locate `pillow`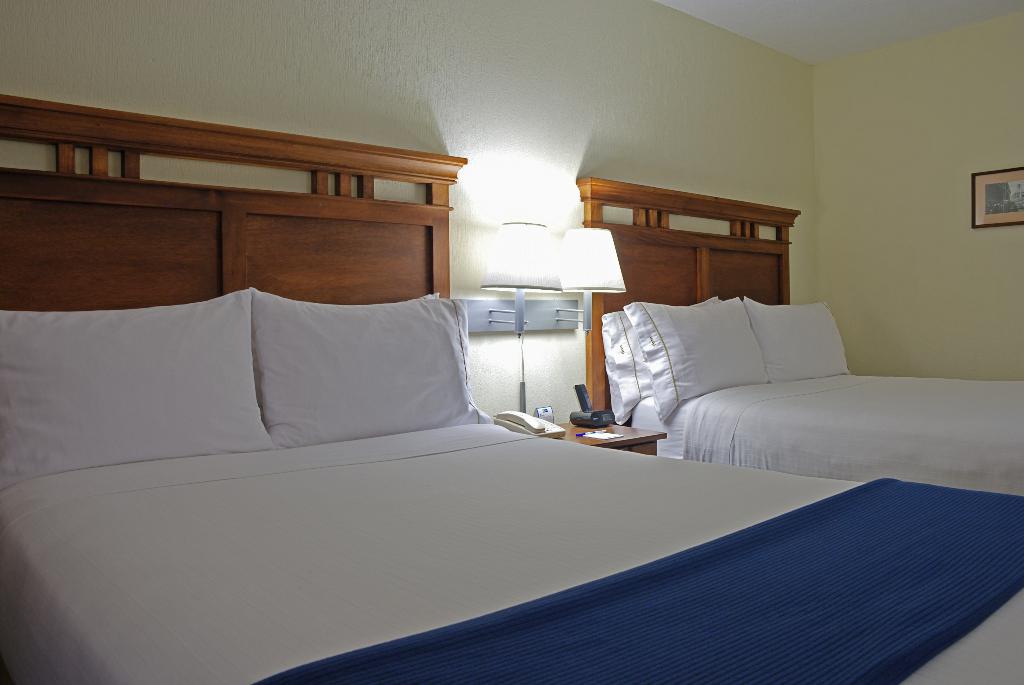
crop(250, 282, 482, 446)
